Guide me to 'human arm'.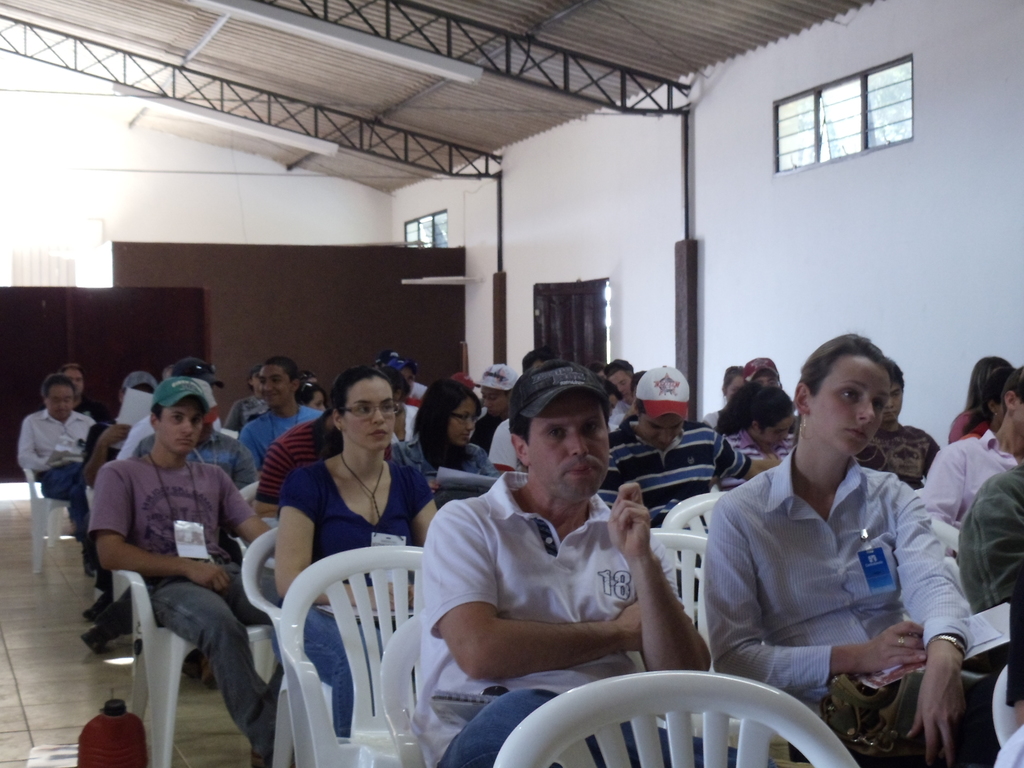
Guidance: (706, 428, 780, 483).
